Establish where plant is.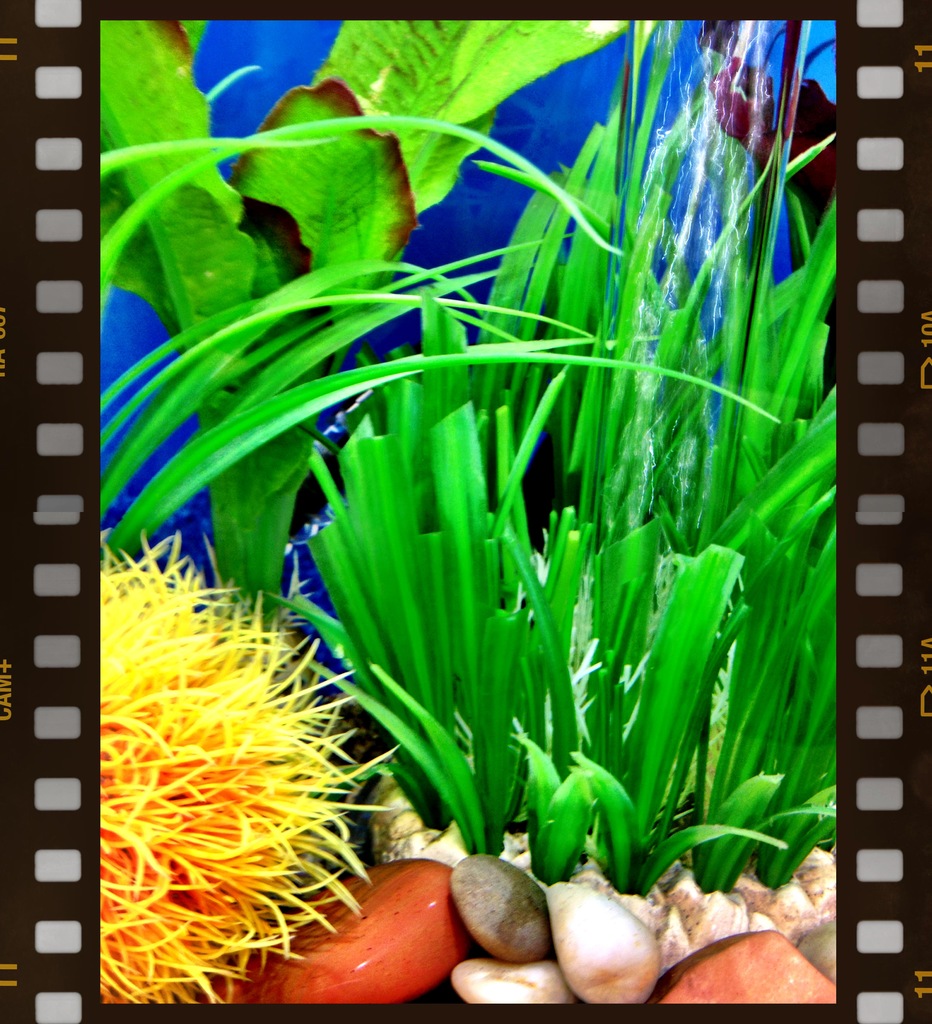
Established at l=101, t=519, r=405, b=1004.
